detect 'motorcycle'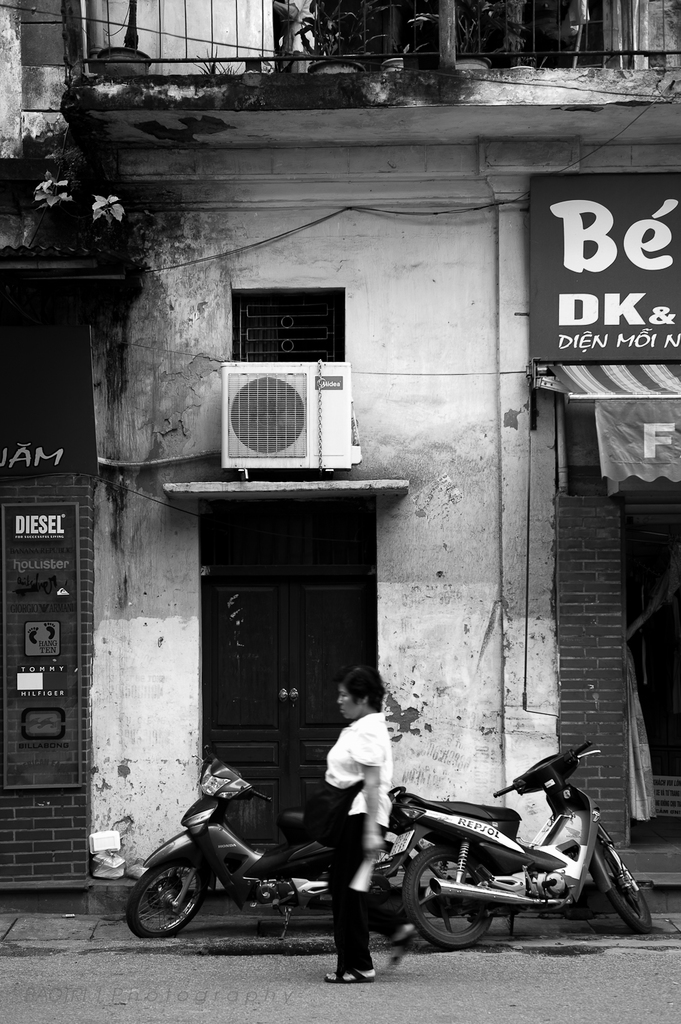
x1=353, y1=757, x2=664, y2=958
